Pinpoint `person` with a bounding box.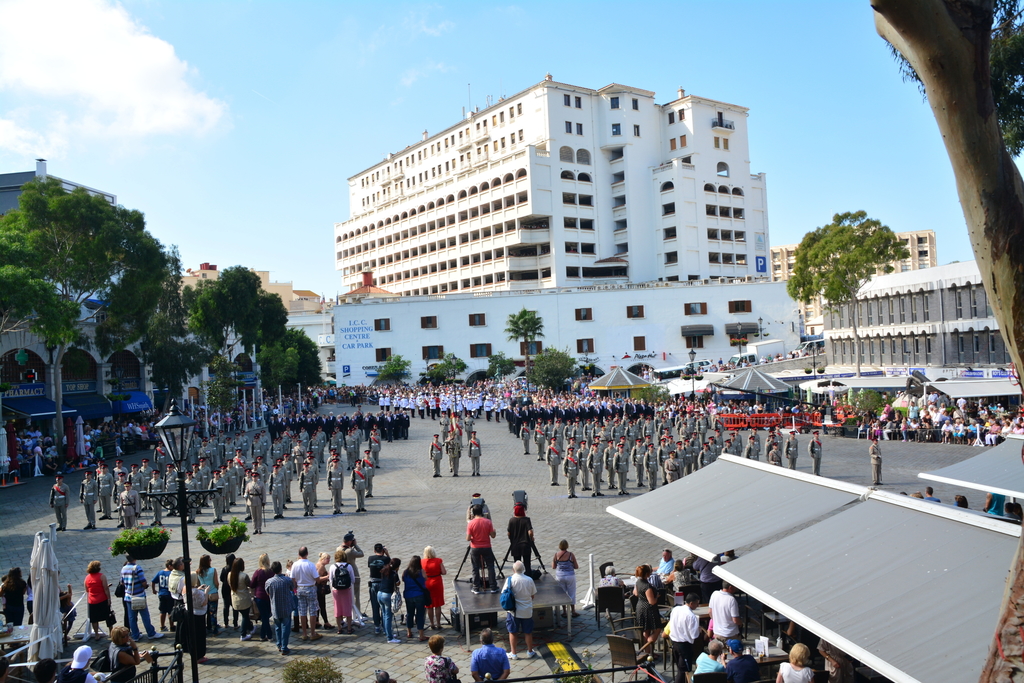
<bbox>368, 543, 391, 629</bbox>.
